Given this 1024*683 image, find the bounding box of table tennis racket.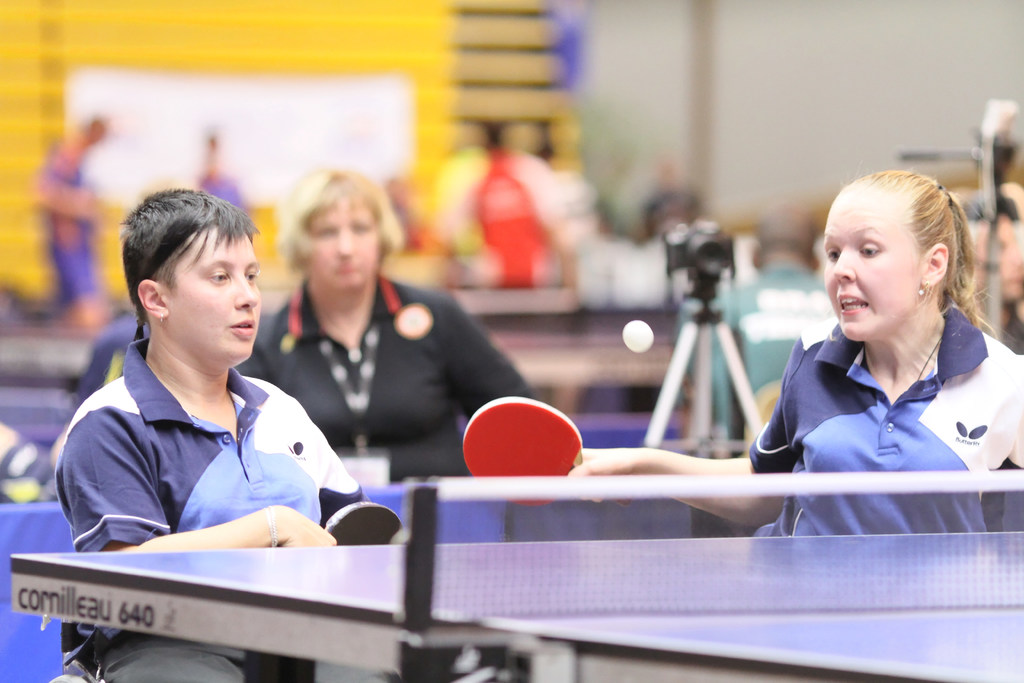
select_region(325, 498, 404, 546).
